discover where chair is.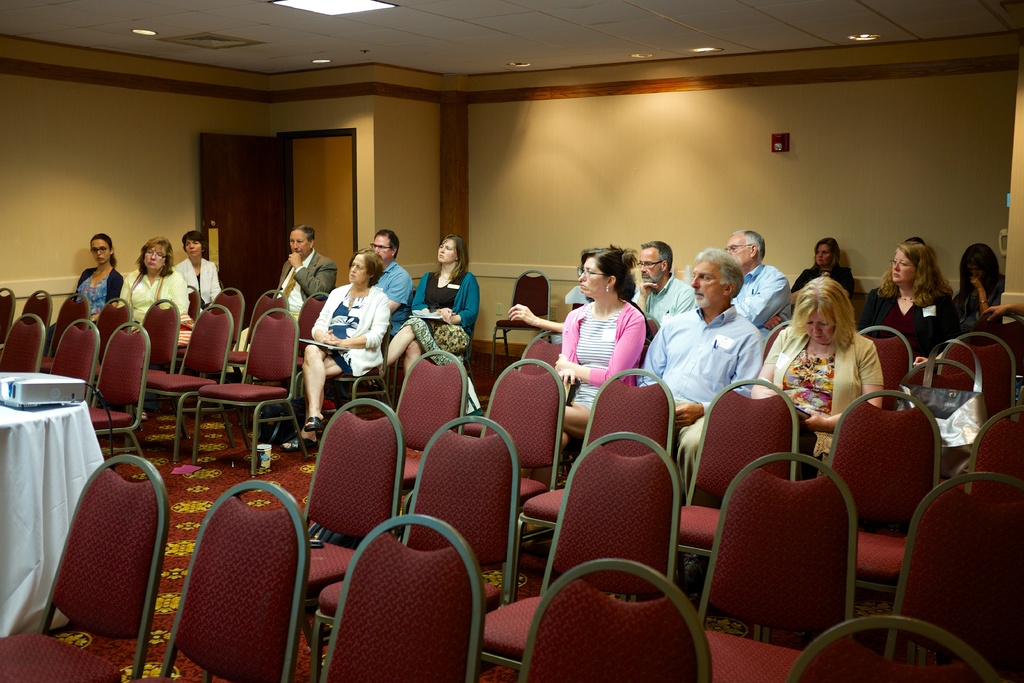
Discovered at box=[858, 322, 916, 413].
